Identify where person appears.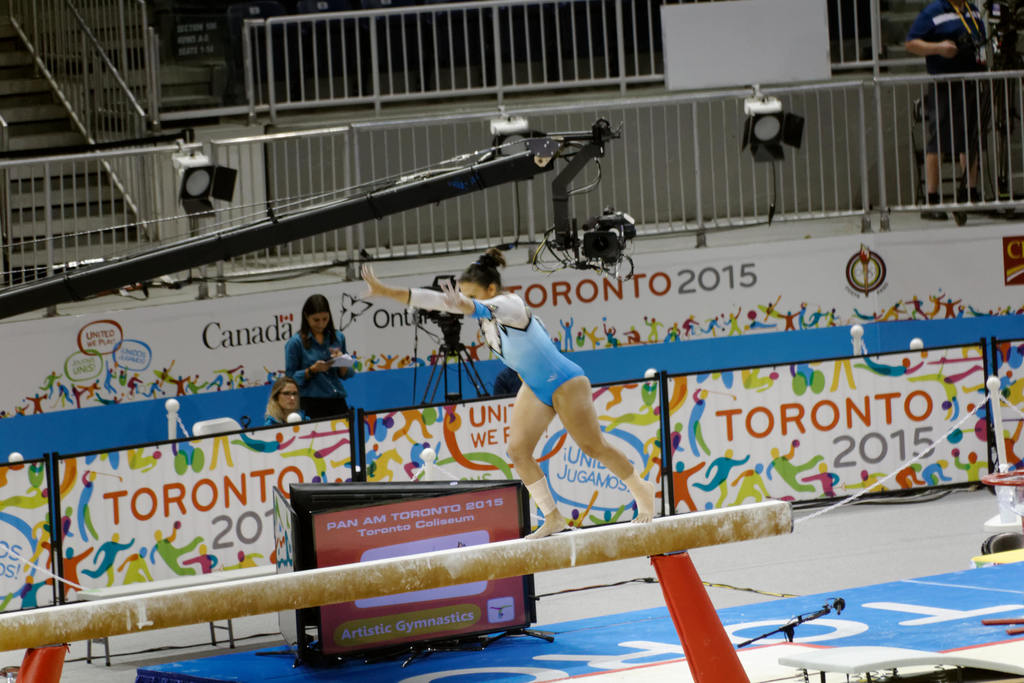
Appears at (x1=278, y1=300, x2=345, y2=448).
